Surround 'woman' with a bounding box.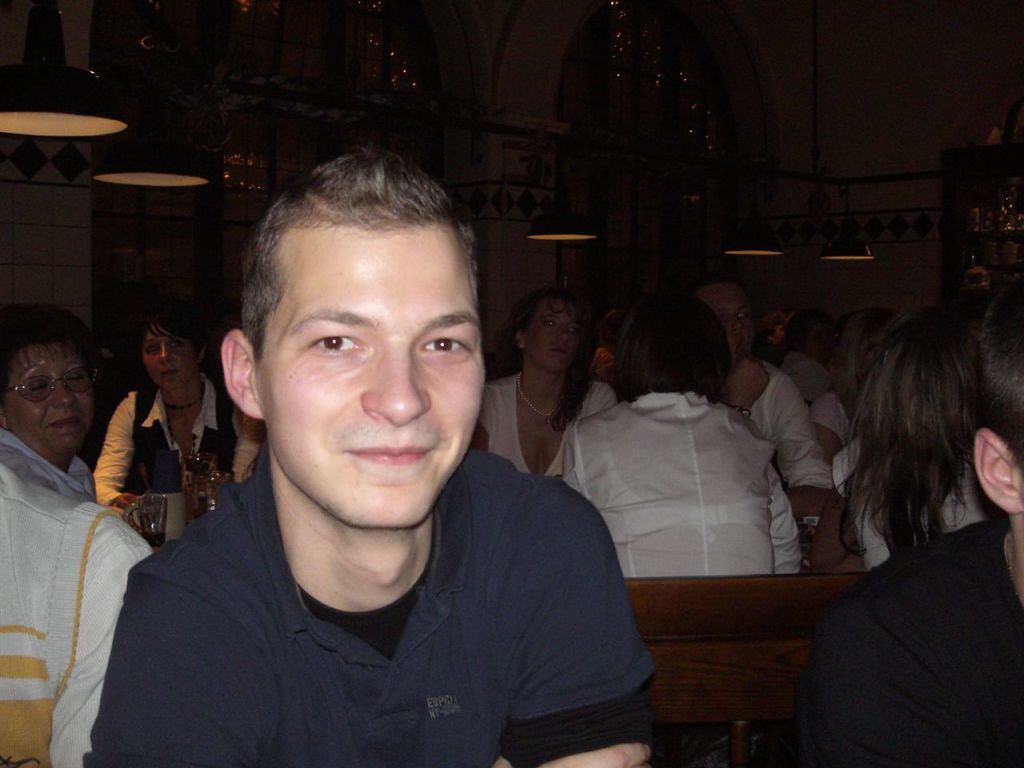
<box>810,306,998,576</box>.
